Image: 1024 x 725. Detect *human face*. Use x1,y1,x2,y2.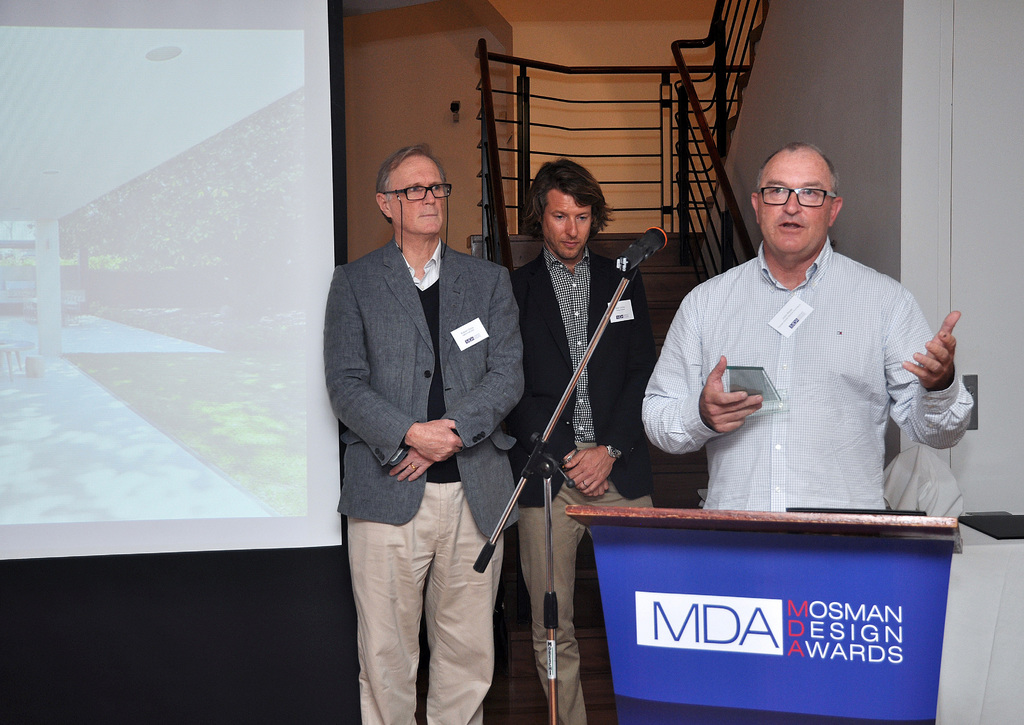
540,189,592,264.
